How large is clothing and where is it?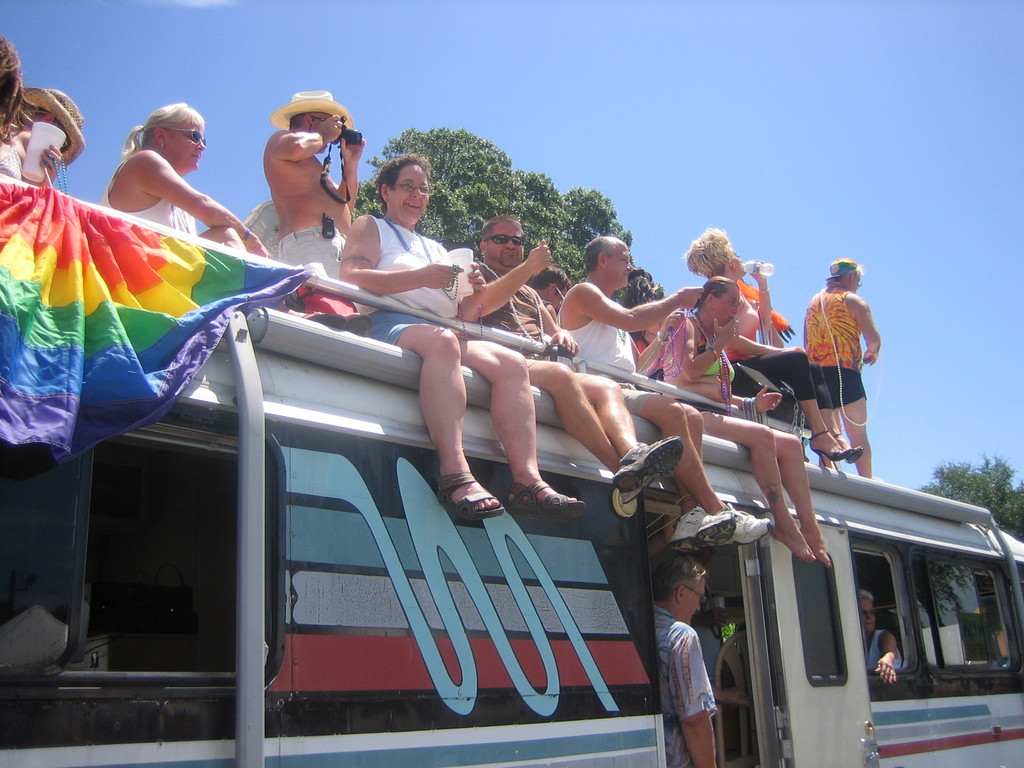
Bounding box: locate(472, 260, 564, 373).
